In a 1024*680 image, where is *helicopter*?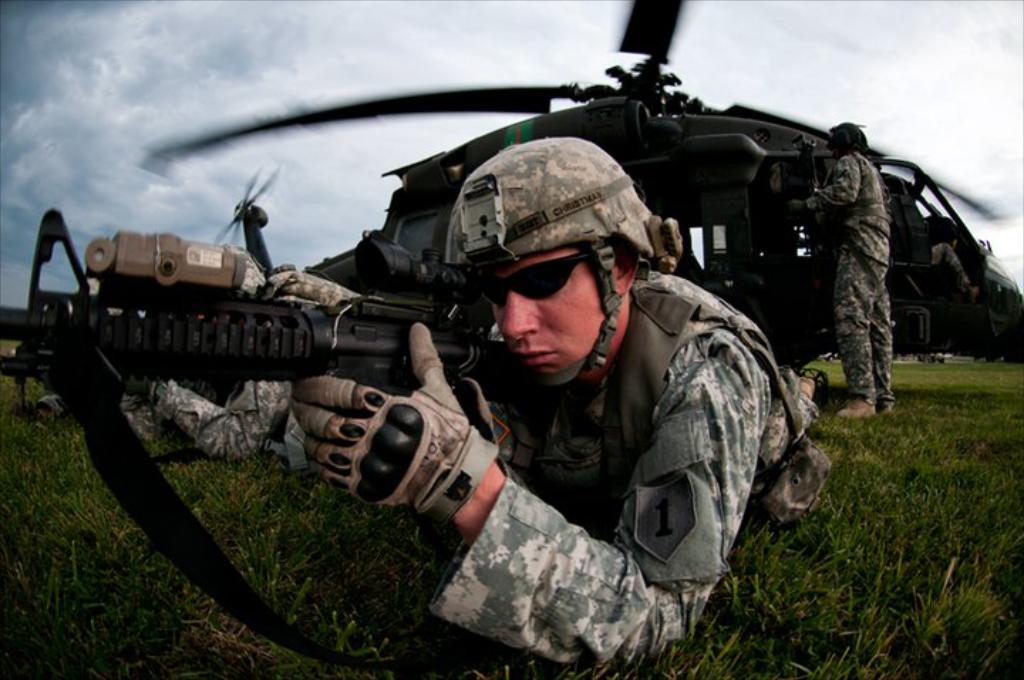
<box>137,0,1023,407</box>.
